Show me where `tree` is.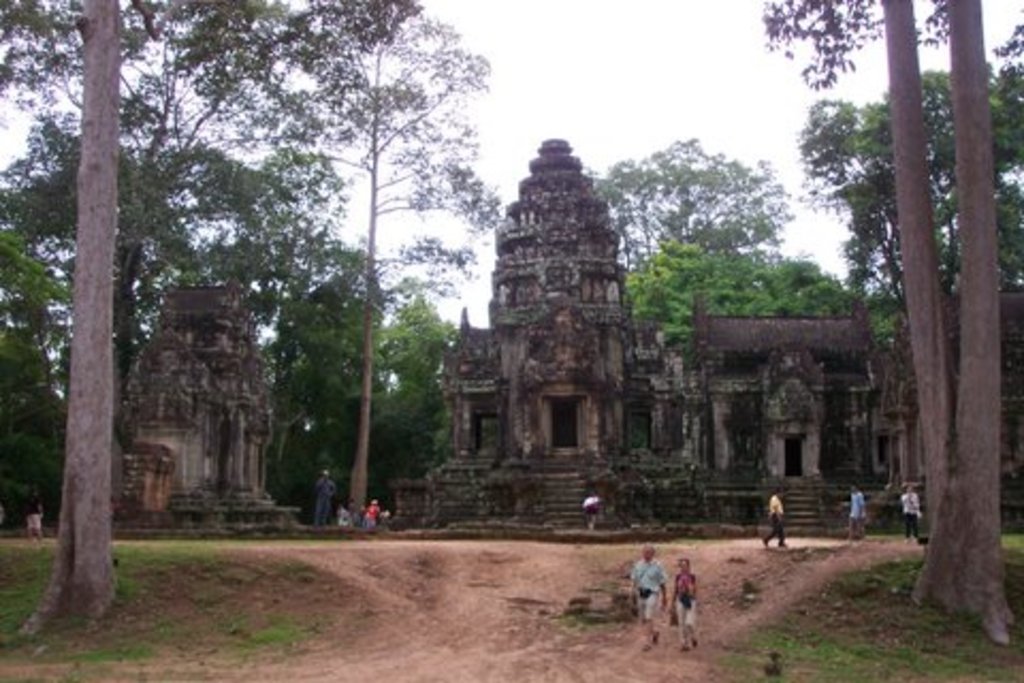
`tree` is at detection(794, 15, 1020, 299).
